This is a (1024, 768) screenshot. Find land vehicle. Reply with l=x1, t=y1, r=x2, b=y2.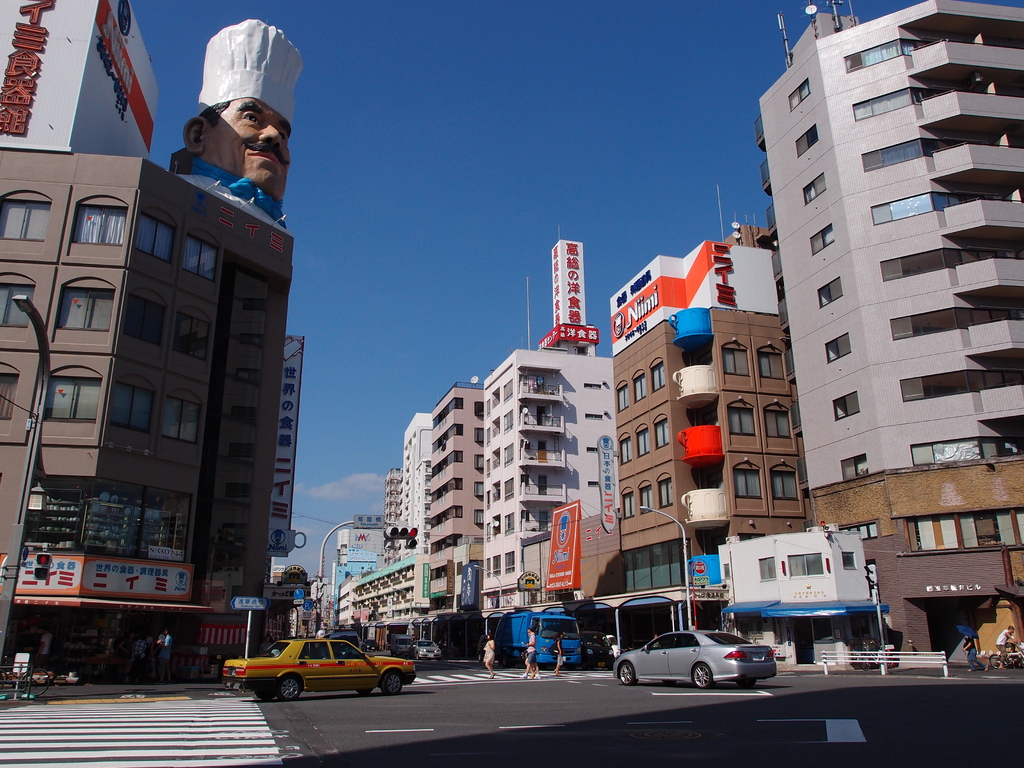
l=392, t=634, r=412, b=657.
